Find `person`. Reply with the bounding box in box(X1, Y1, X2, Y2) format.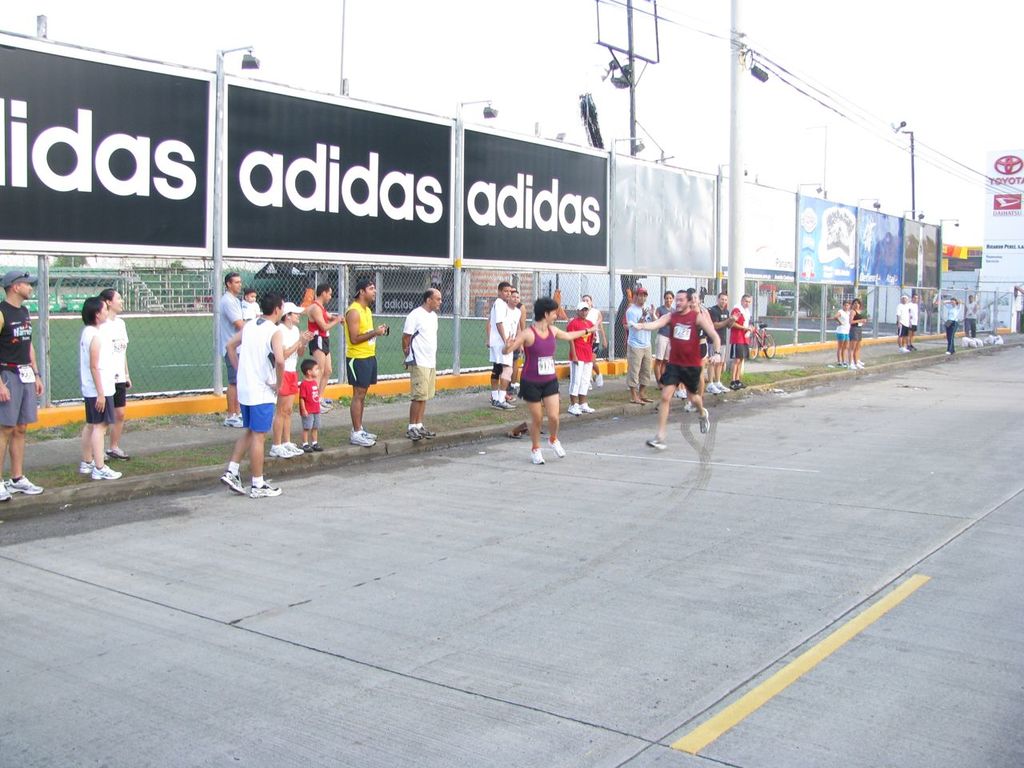
box(706, 294, 733, 394).
